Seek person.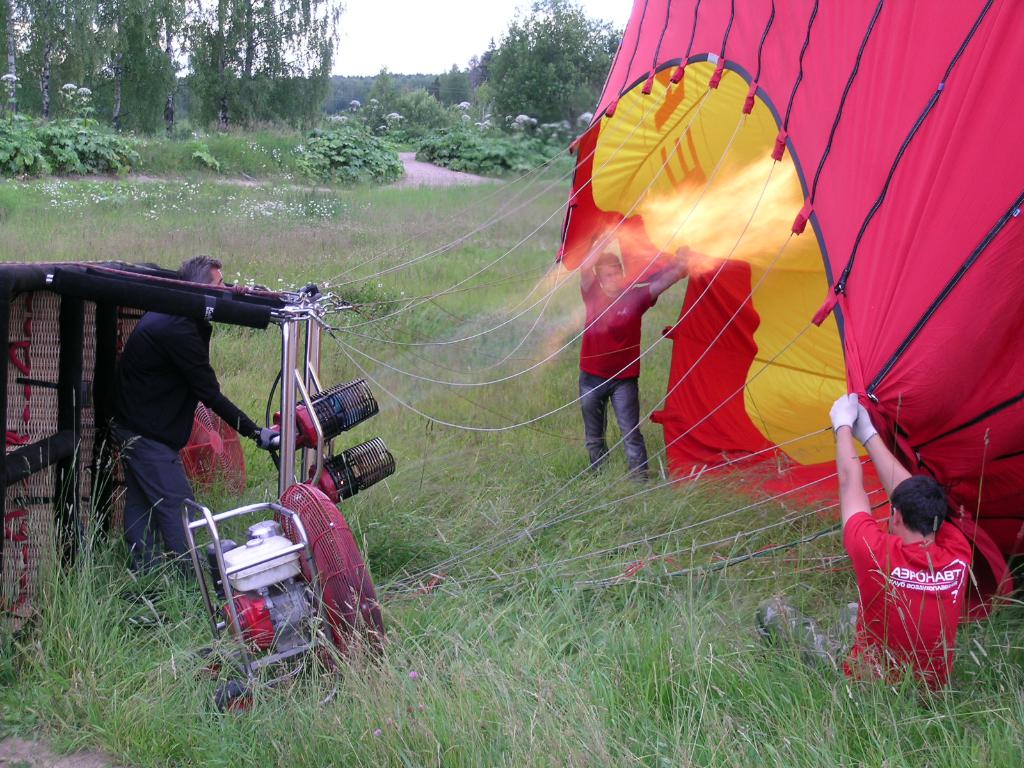
crop(756, 390, 973, 702).
